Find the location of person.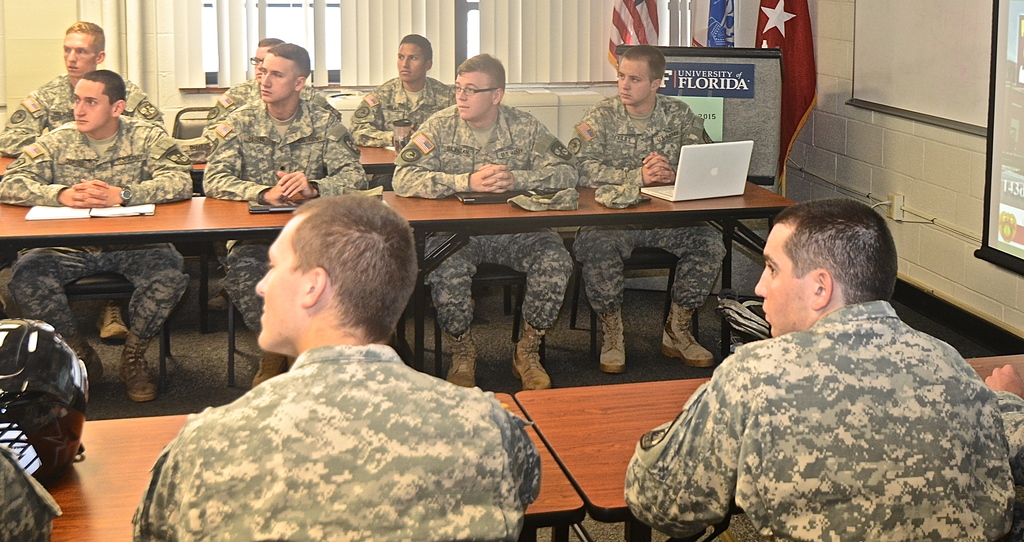
Location: bbox=[622, 192, 1018, 541].
